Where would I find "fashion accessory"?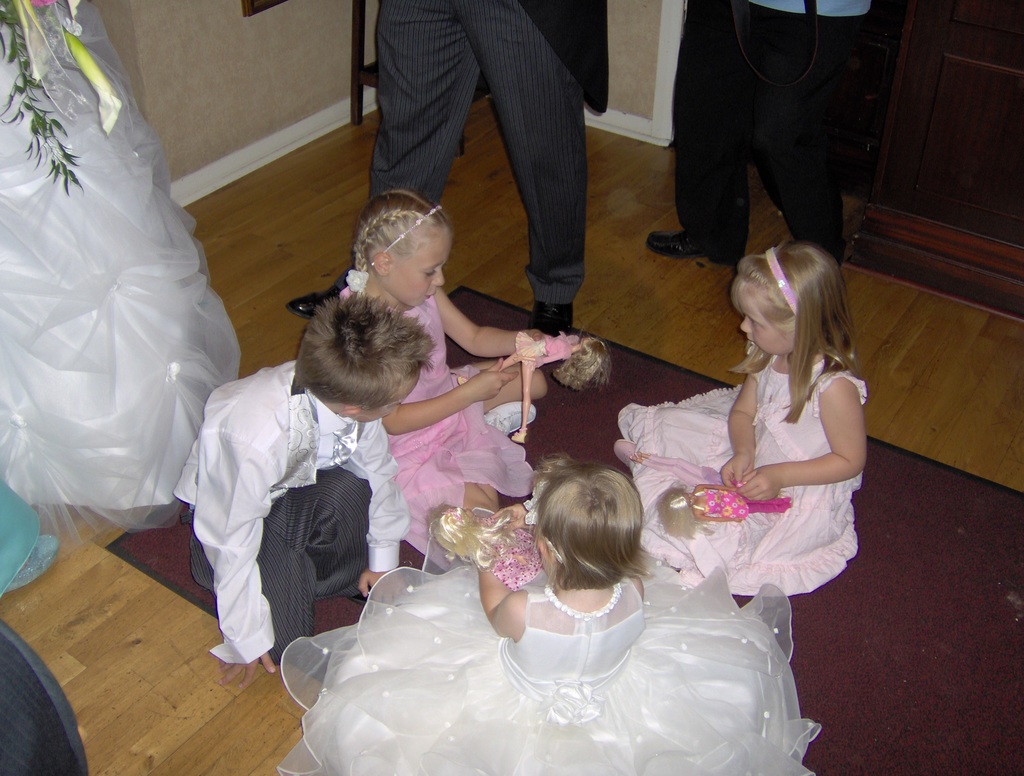
At bbox(368, 201, 446, 266).
